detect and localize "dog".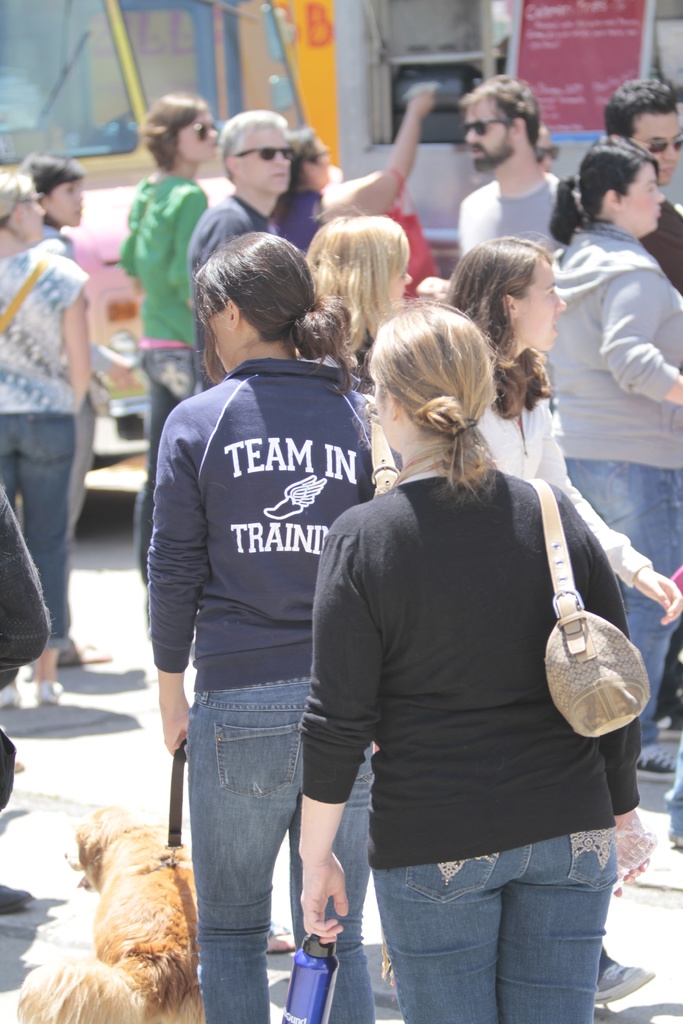
Localized at locate(8, 802, 199, 1023).
